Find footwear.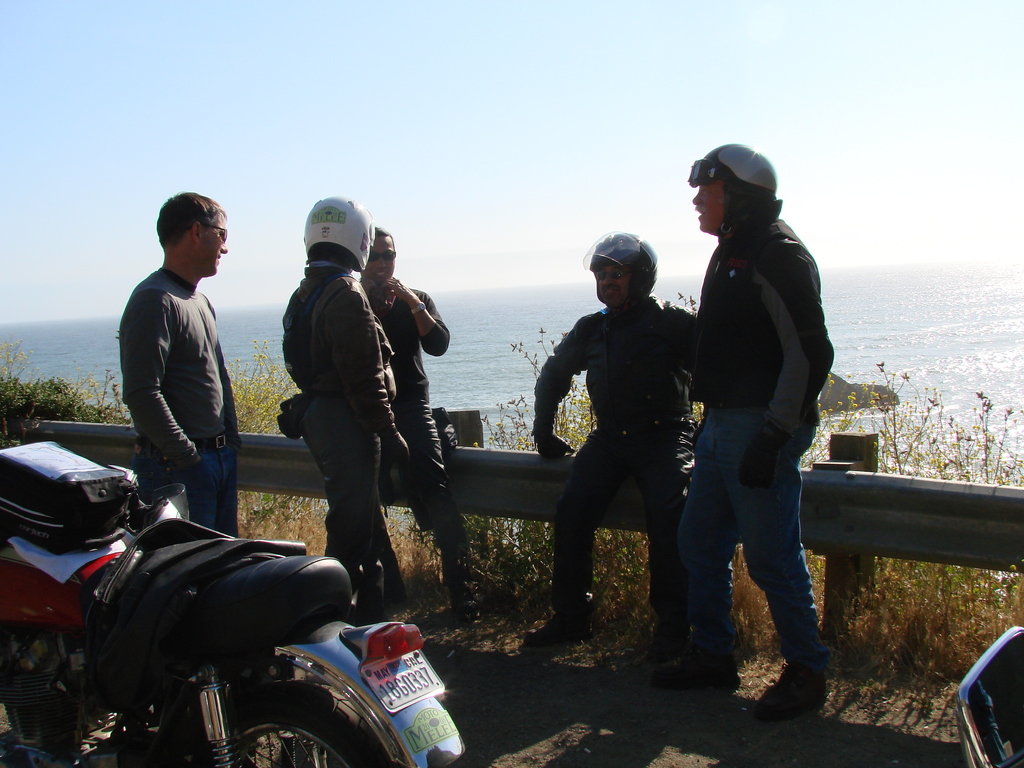
box=[648, 617, 689, 652].
